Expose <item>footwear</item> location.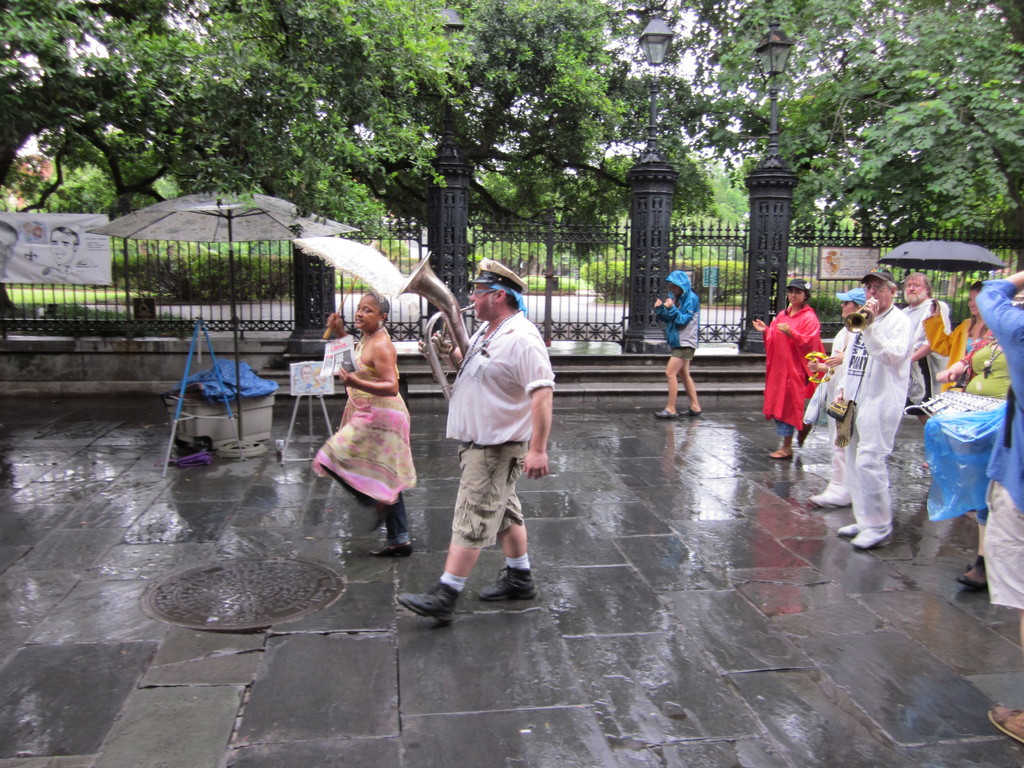
Exposed at crop(837, 520, 861, 535).
